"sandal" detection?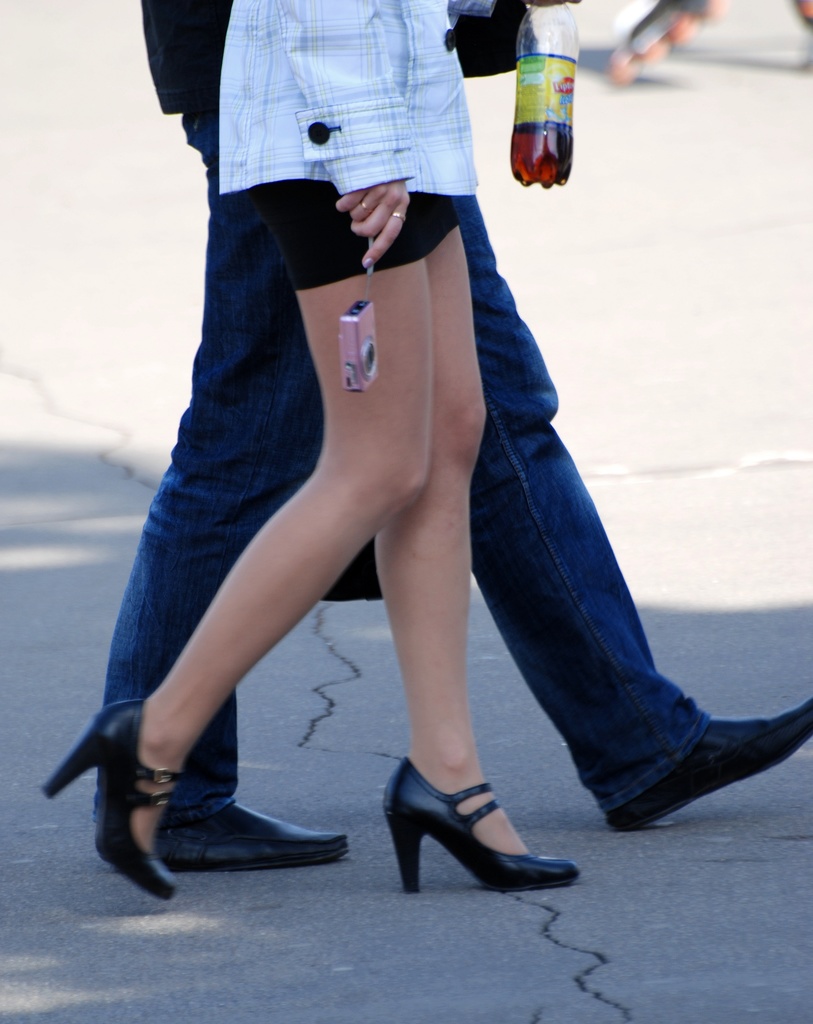
(42, 695, 181, 903)
